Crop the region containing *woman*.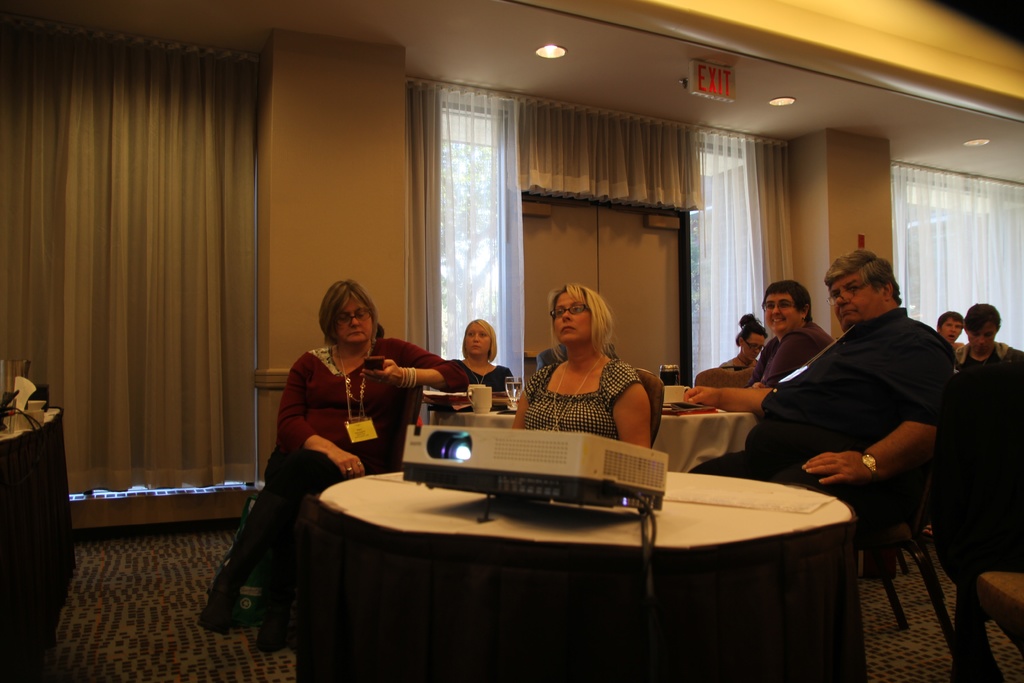
Crop region: bbox=(195, 286, 479, 661).
